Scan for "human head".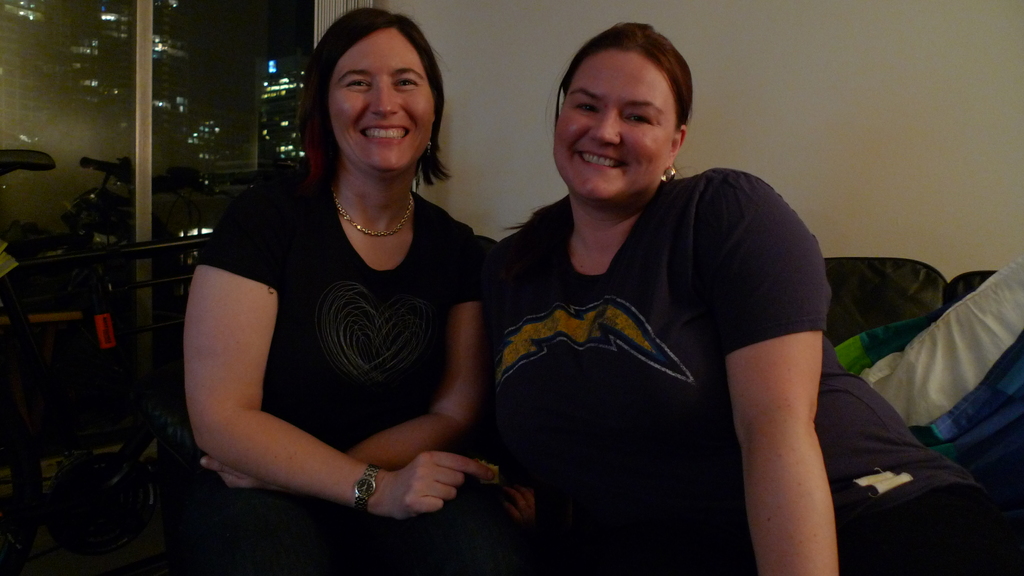
Scan result: 553,24,691,211.
